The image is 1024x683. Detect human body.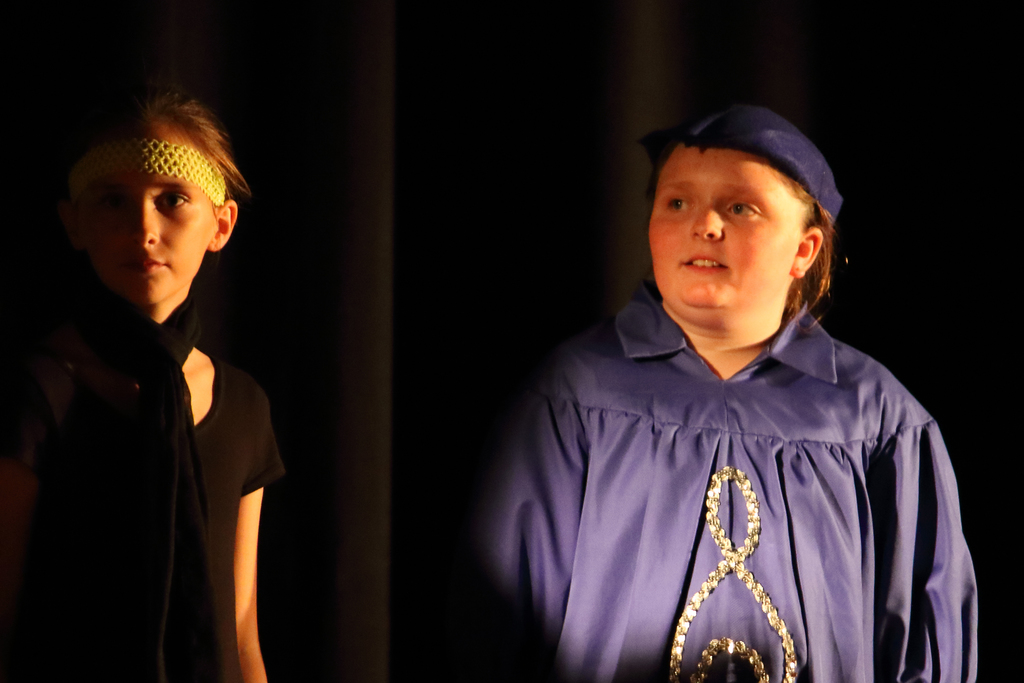
Detection: region(3, 101, 293, 682).
